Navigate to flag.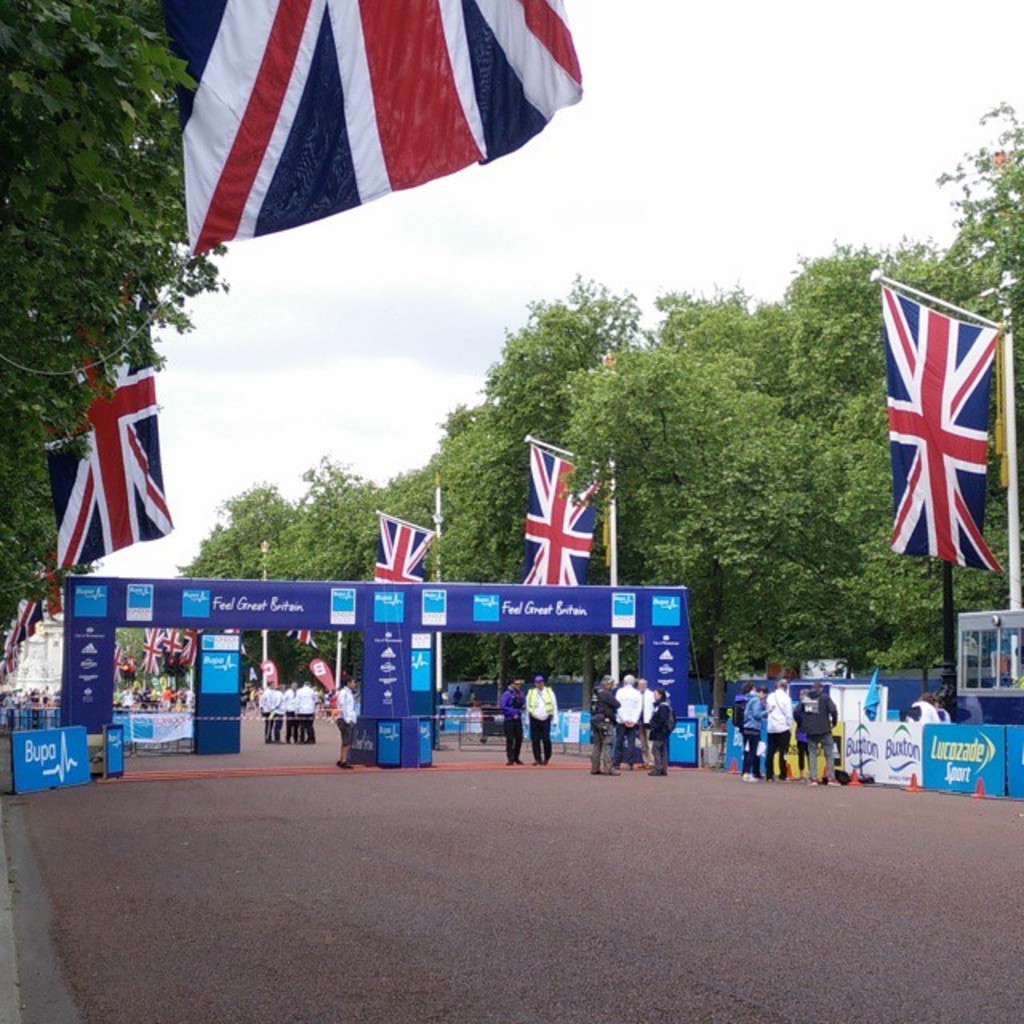
Navigation target: BBox(186, 629, 208, 672).
